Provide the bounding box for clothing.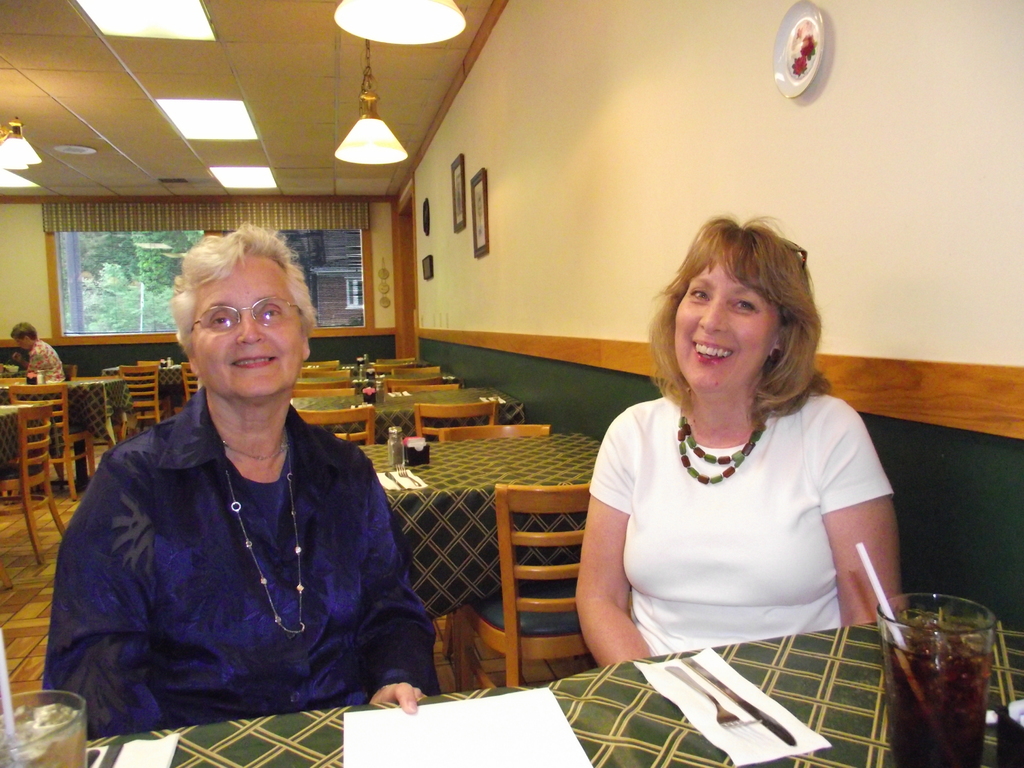
select_region(38, 387, 442, 741).
